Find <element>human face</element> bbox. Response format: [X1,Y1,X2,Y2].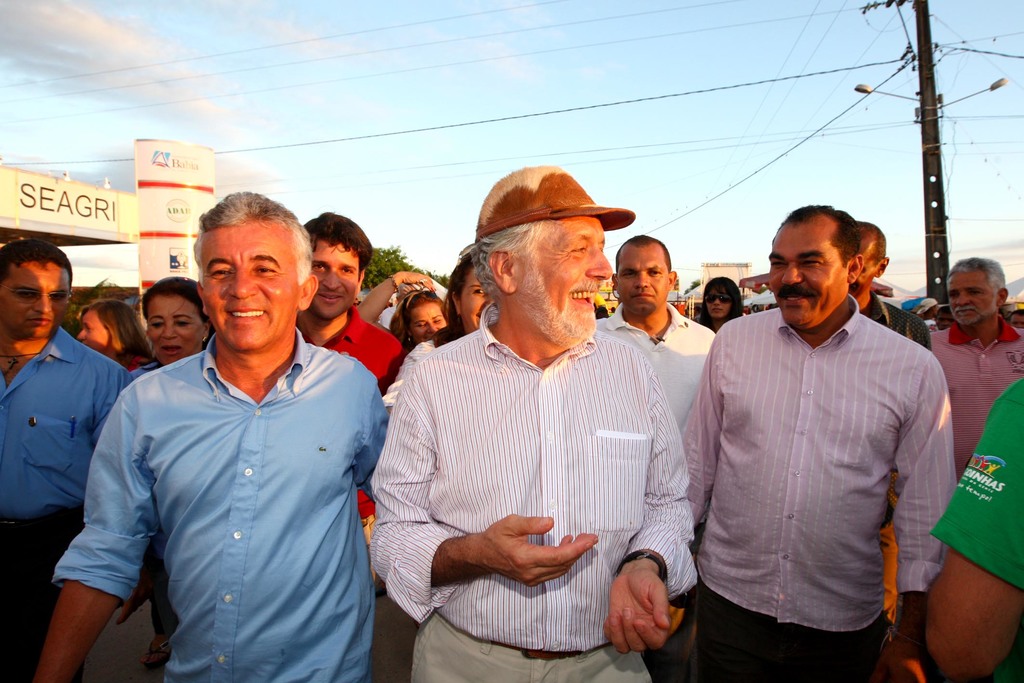
[945,270,998,322].
